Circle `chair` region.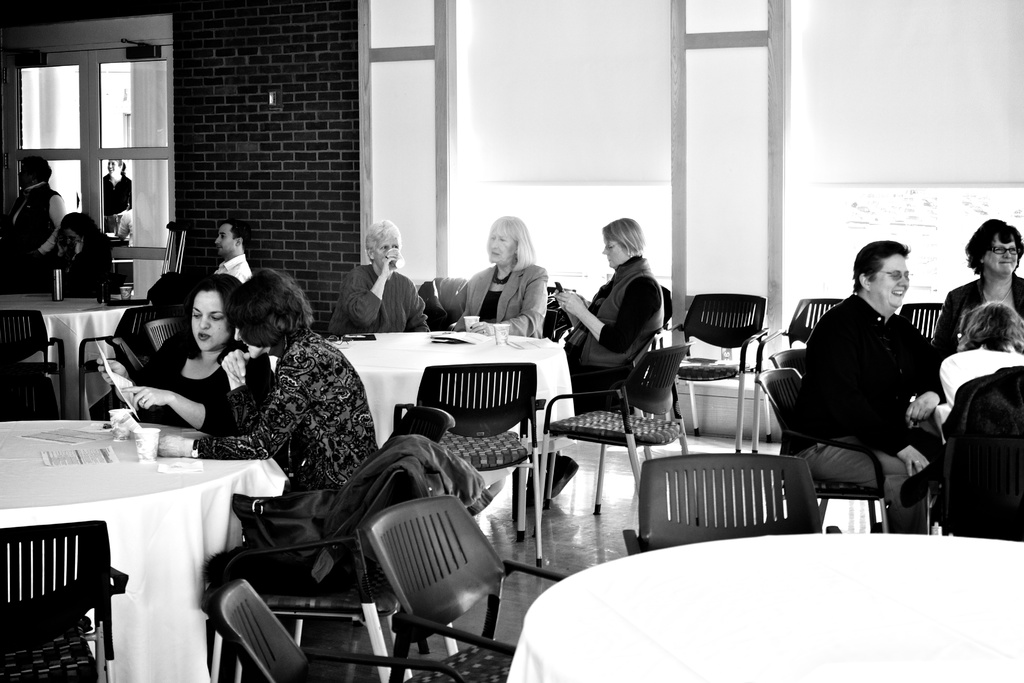
Region: [left=754, top=298, right=850, bottom=441].
